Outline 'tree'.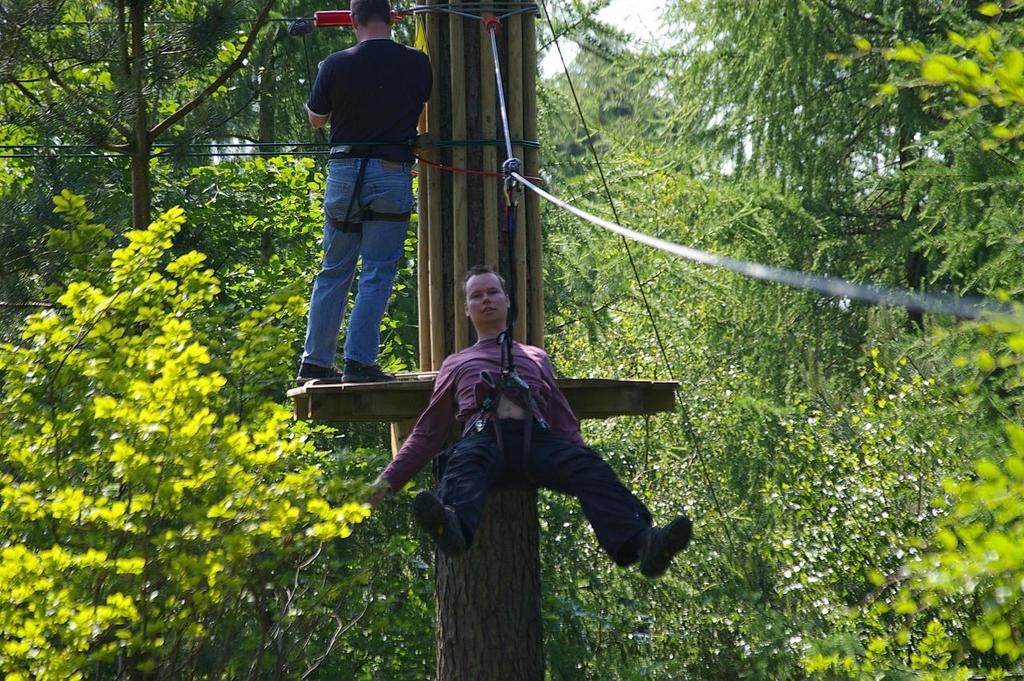
Outline: <box>0,0,352,302</box>.
